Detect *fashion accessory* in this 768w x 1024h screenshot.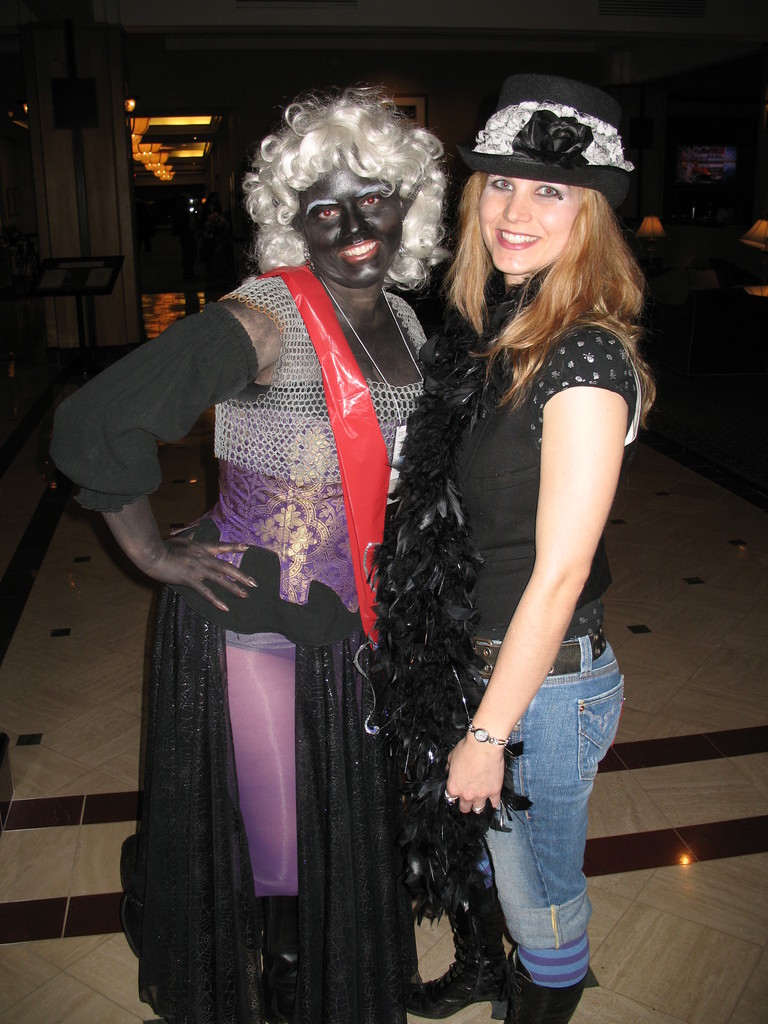
Detection: pyautogui.locateOnScreen(374, 267, 540, 923).
